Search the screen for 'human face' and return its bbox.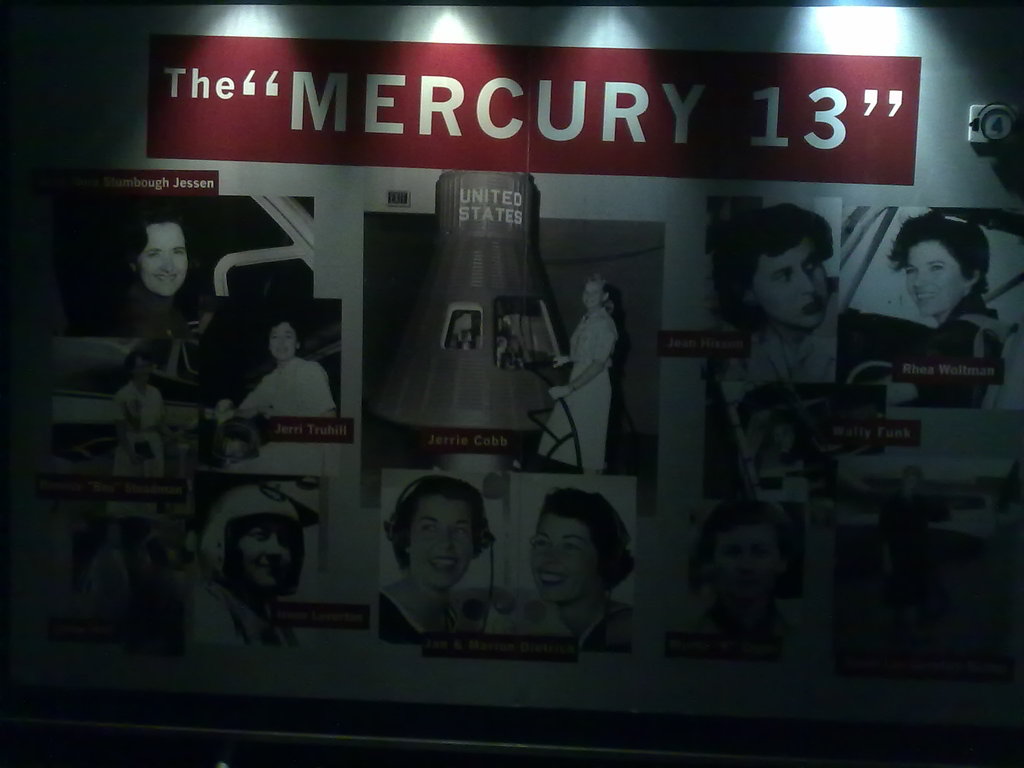
Found: {"x1": 138, "y1": 224, "x2": 186, "y2": 297}.
